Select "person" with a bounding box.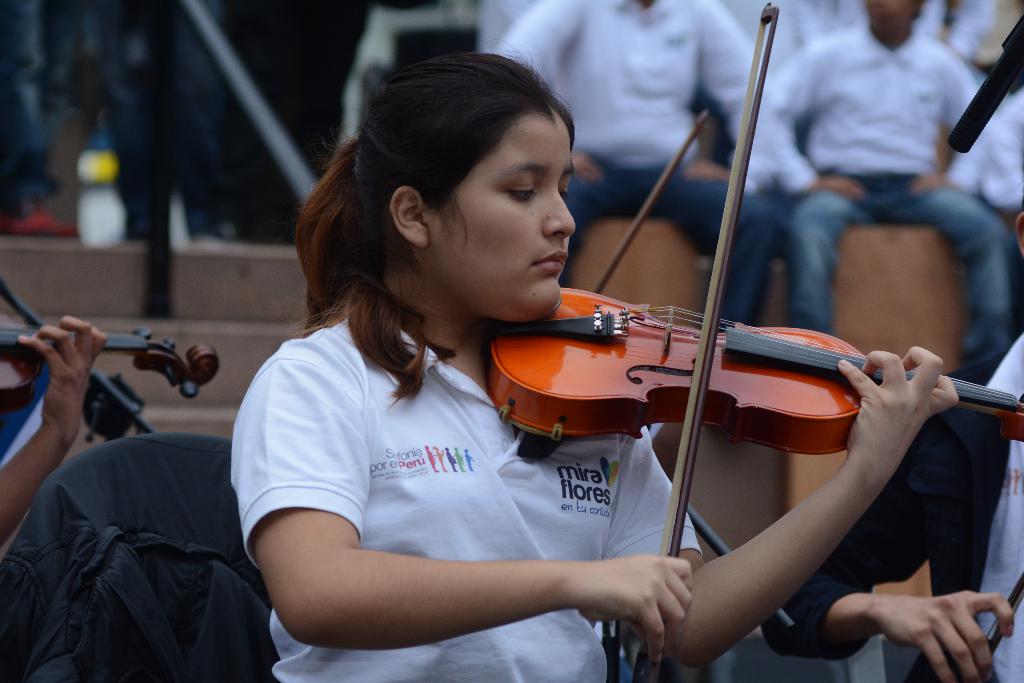
left=772, top=0, right=995, bottom=61.
